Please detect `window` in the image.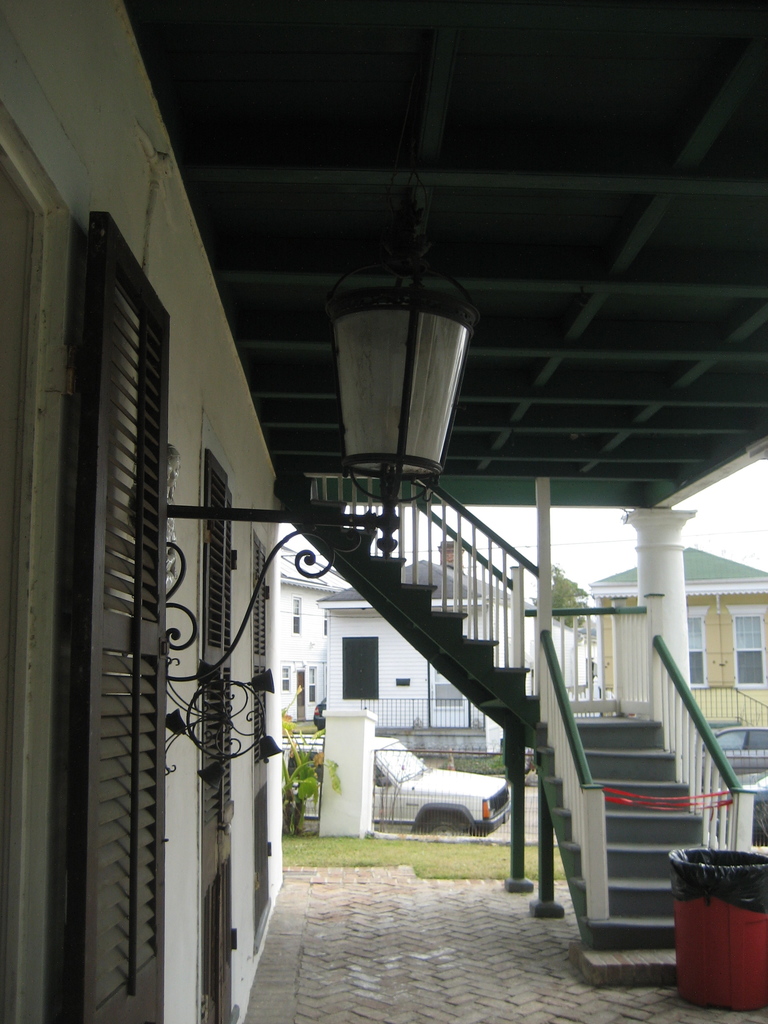
[341,634,378,698].
